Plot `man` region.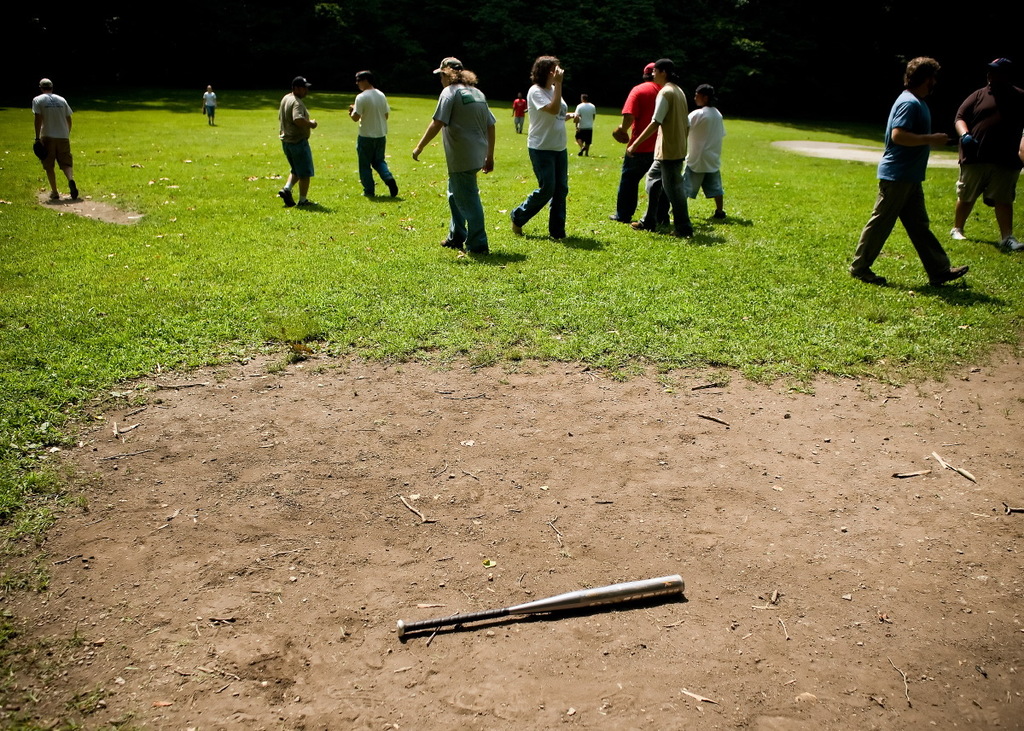
Plotted at locate(573, 94, 596, 156).
